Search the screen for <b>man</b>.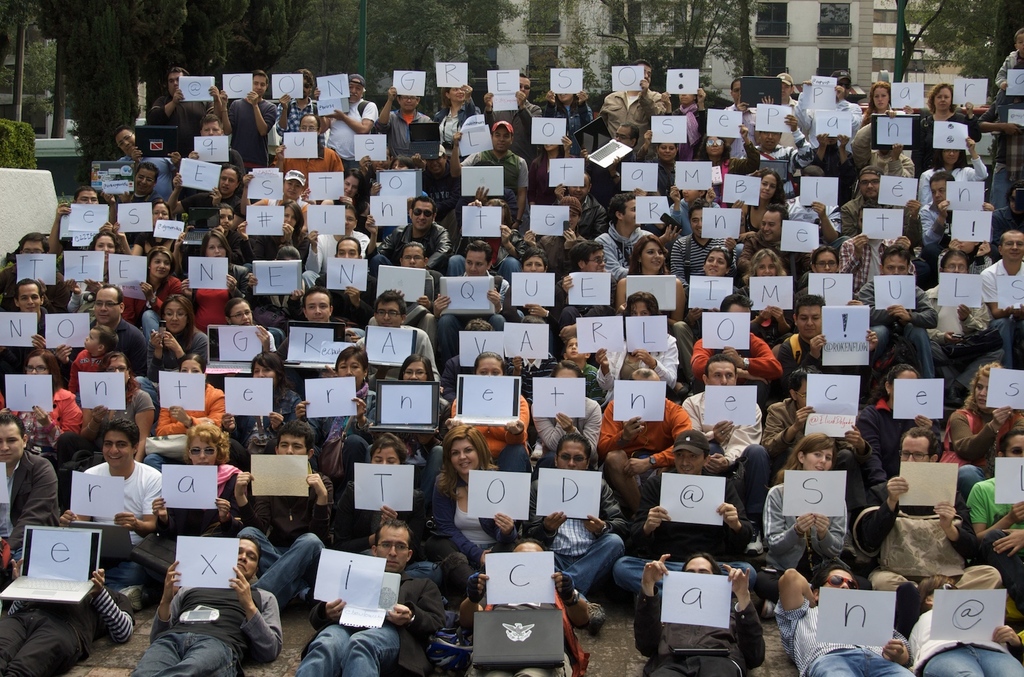
Found at l=58, t=432, r=161, b=558.
